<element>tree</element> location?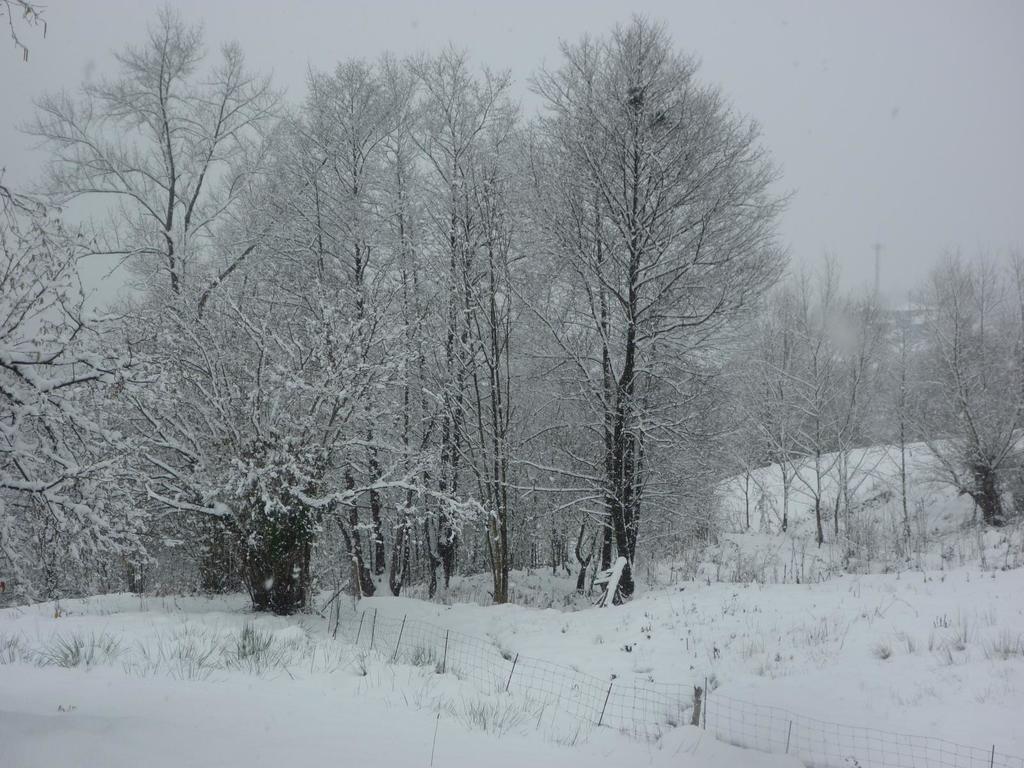
Rect(524, 6, 775, 581)
